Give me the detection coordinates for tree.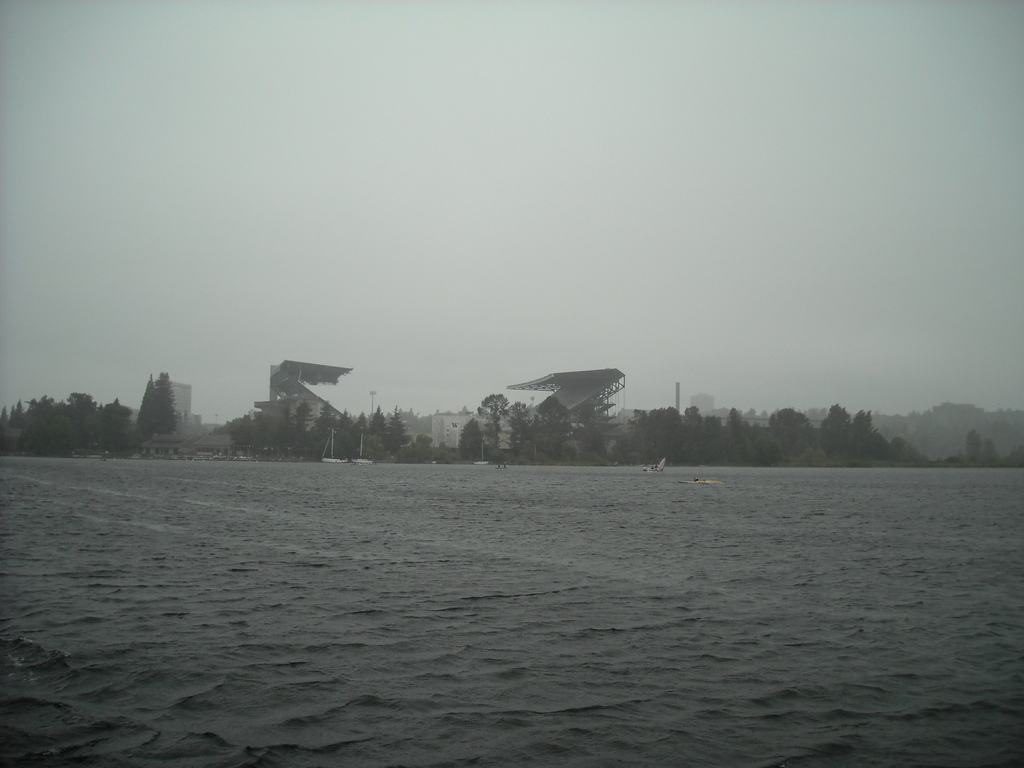
[959, 427, 982, 474].
